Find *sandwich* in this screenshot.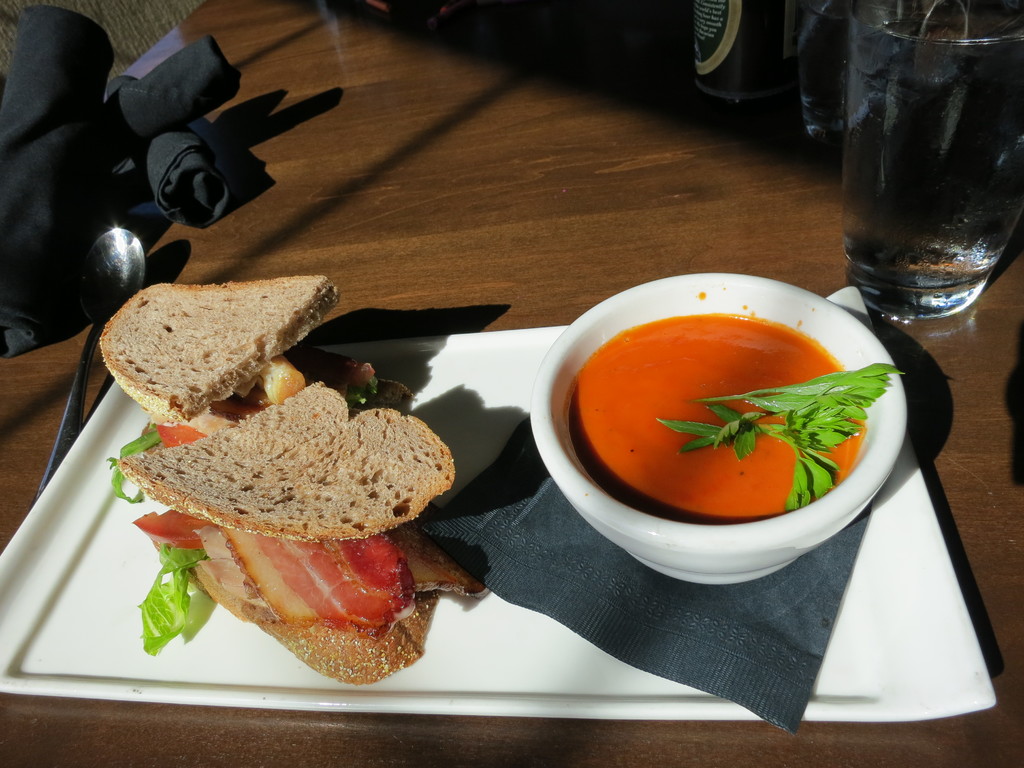
The bounding box for *sandwich* is detection(97, 277, 351, 445).
